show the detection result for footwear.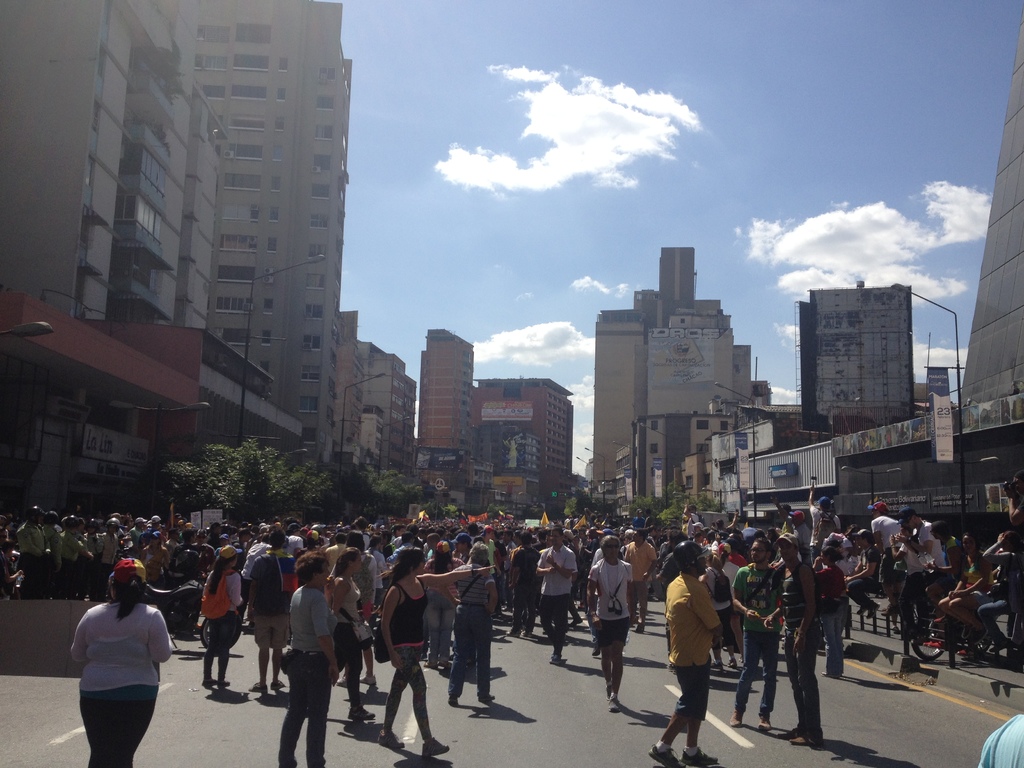
[left=607, top=694, right=620, bottom=713].
